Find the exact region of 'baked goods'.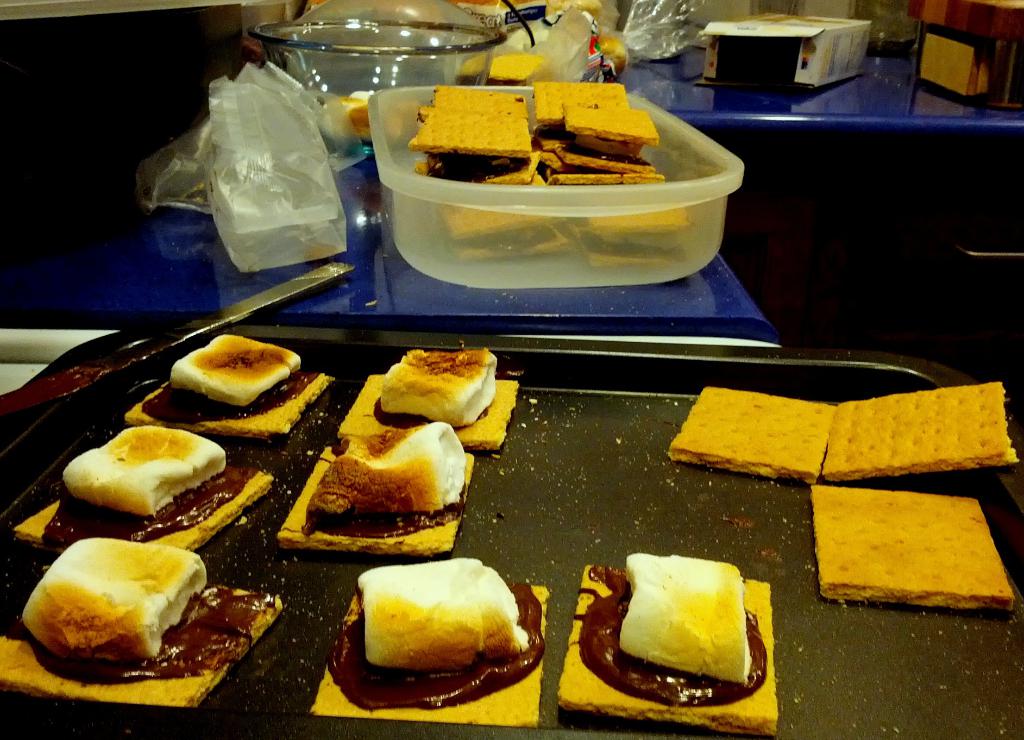
Exact region: (0,535,281,706).
